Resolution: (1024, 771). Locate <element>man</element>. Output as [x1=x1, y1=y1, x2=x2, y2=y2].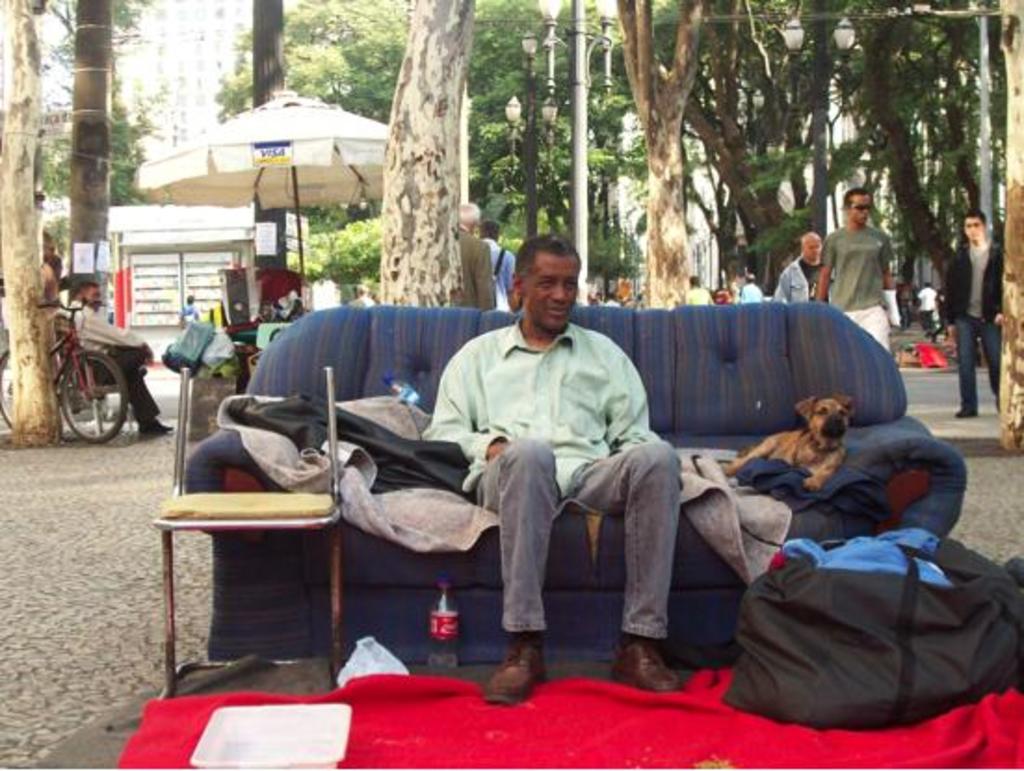
[x1=67, y1=279, x2=171, y2=435].
